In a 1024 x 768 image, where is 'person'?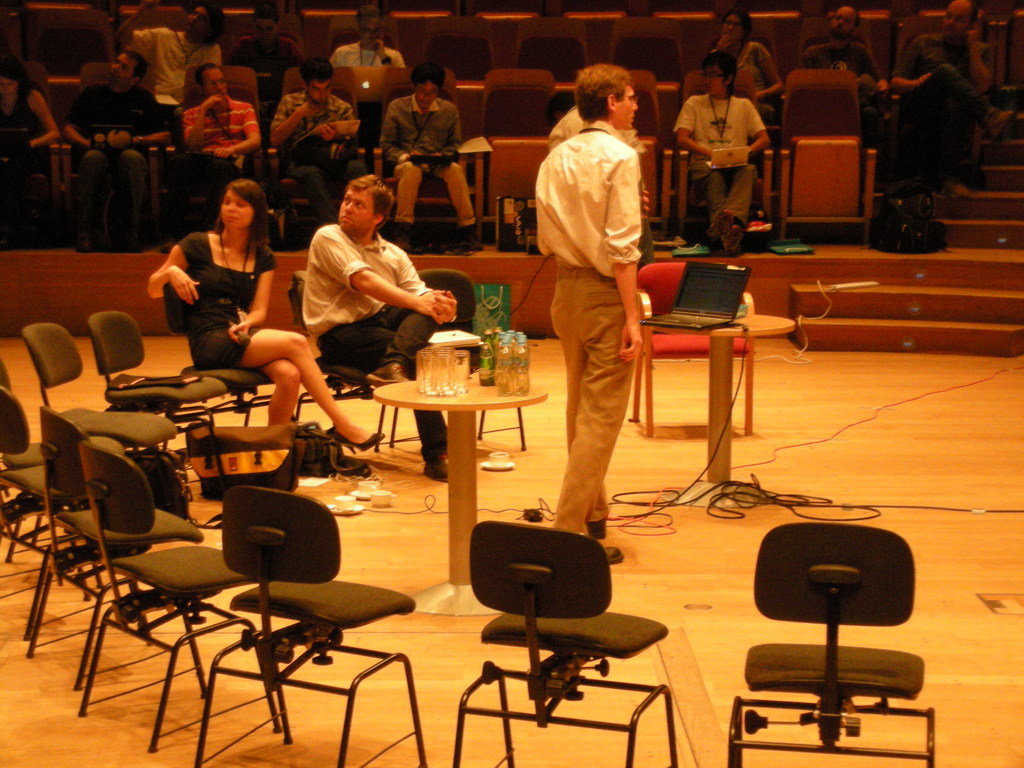
rect(524, 48, 665, 569).
